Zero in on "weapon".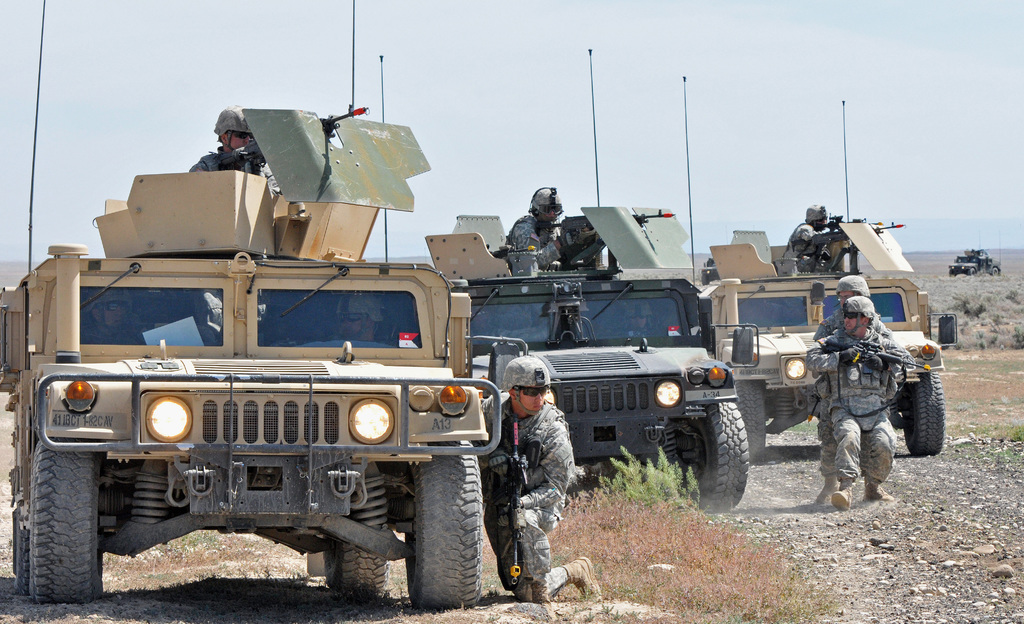
Zeroed in: 817, 338, 927, 369.
